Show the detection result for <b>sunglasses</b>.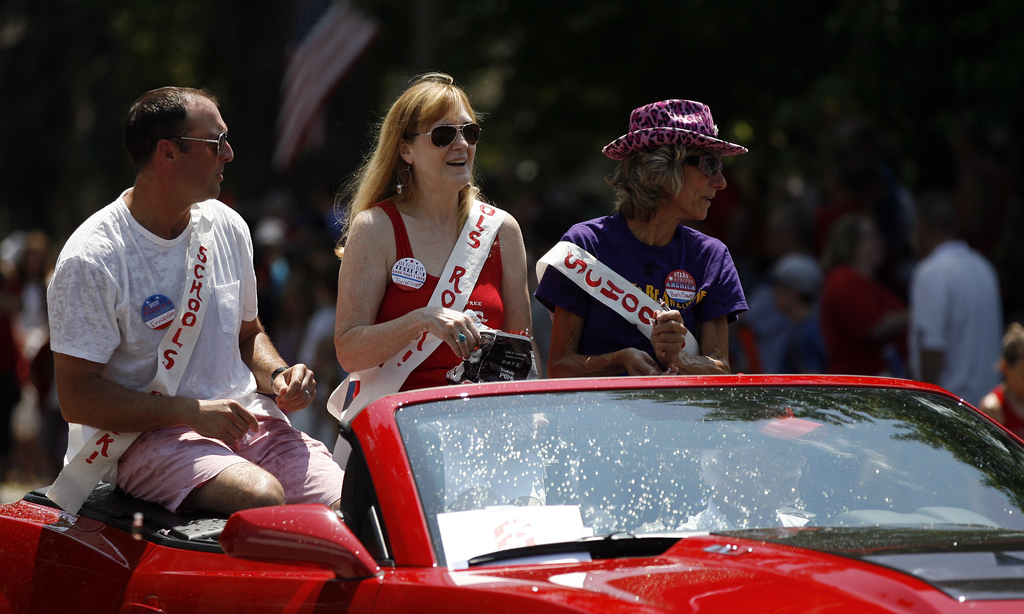
678, 153, 724, 180.
